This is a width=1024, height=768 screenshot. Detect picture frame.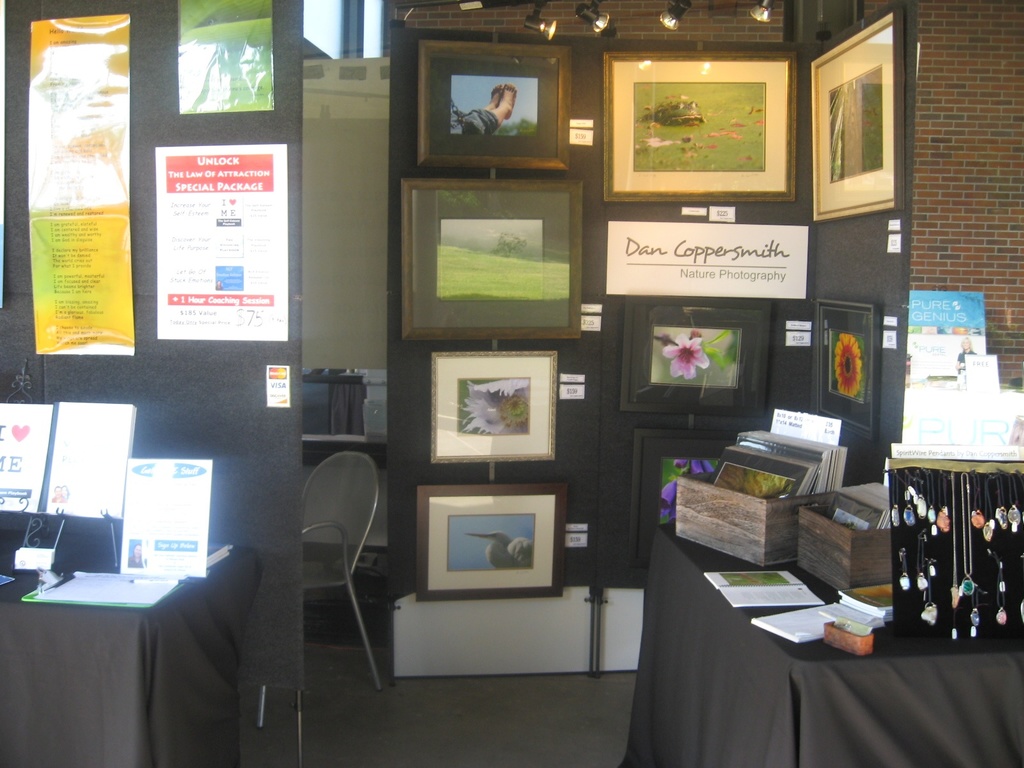
735:434:822:471.
